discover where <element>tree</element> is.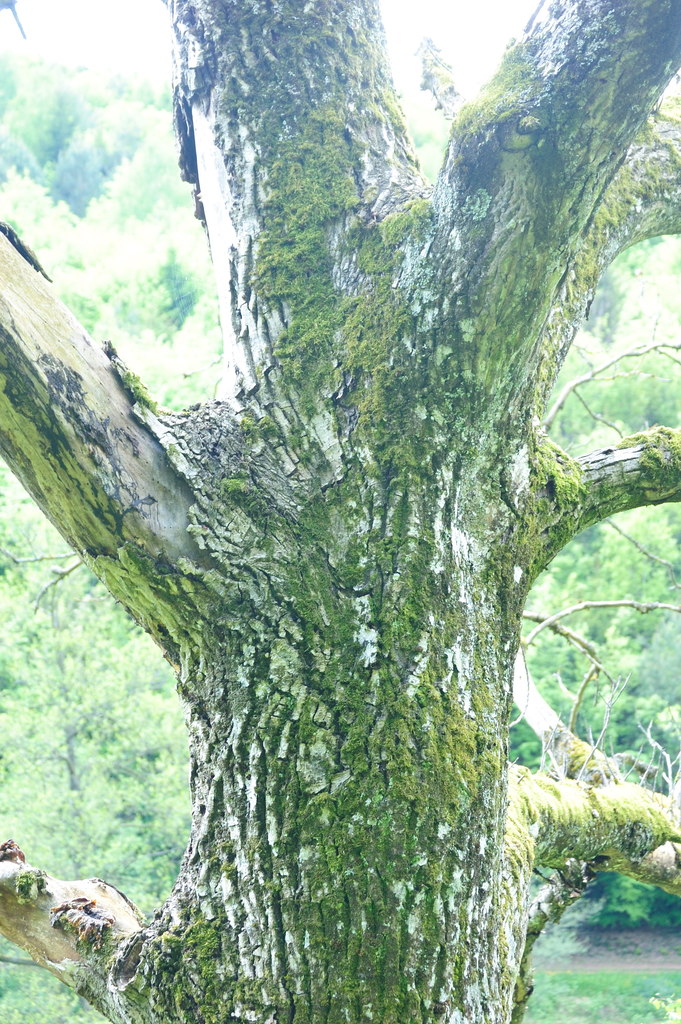
Discovered at [8, 0, 680, 924].
